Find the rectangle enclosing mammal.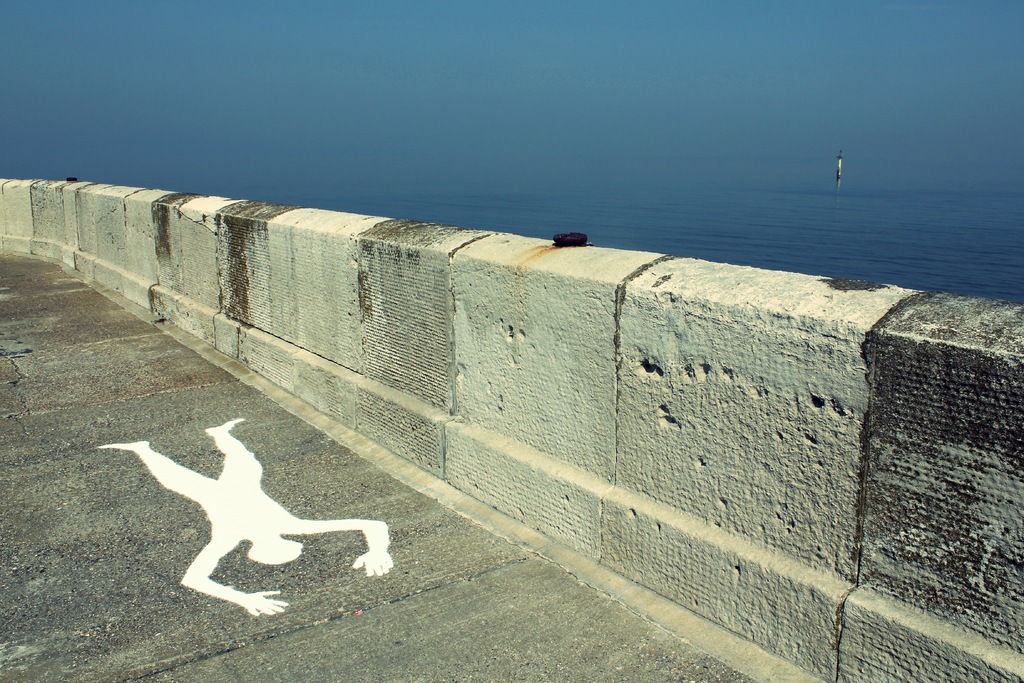
109/429/402/616.
